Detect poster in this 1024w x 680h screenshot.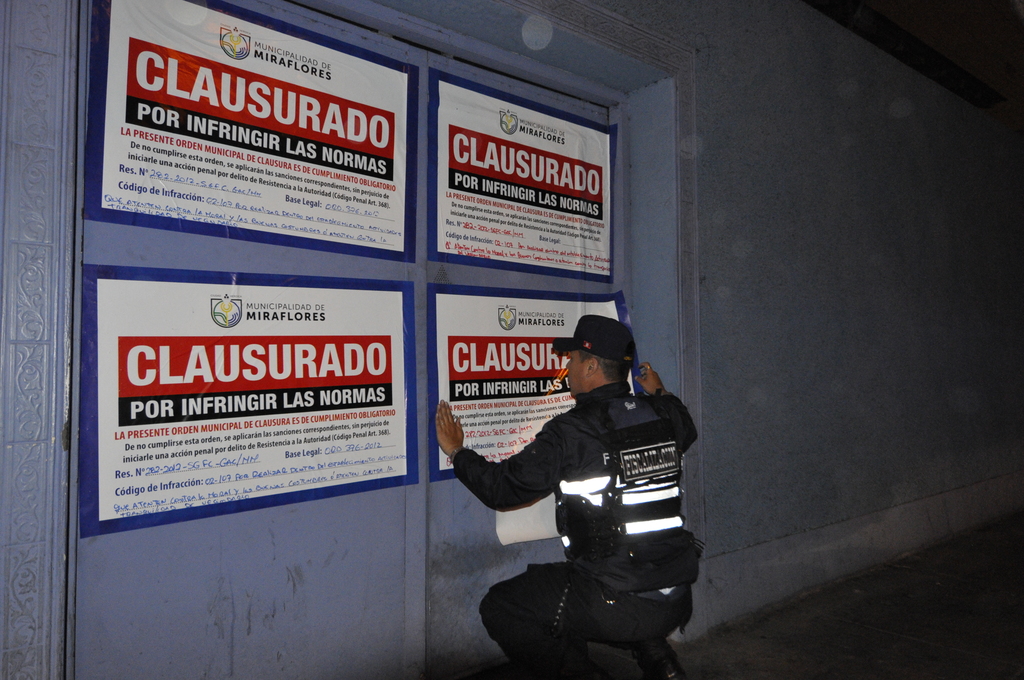
Detection: 428,287,641,482.
